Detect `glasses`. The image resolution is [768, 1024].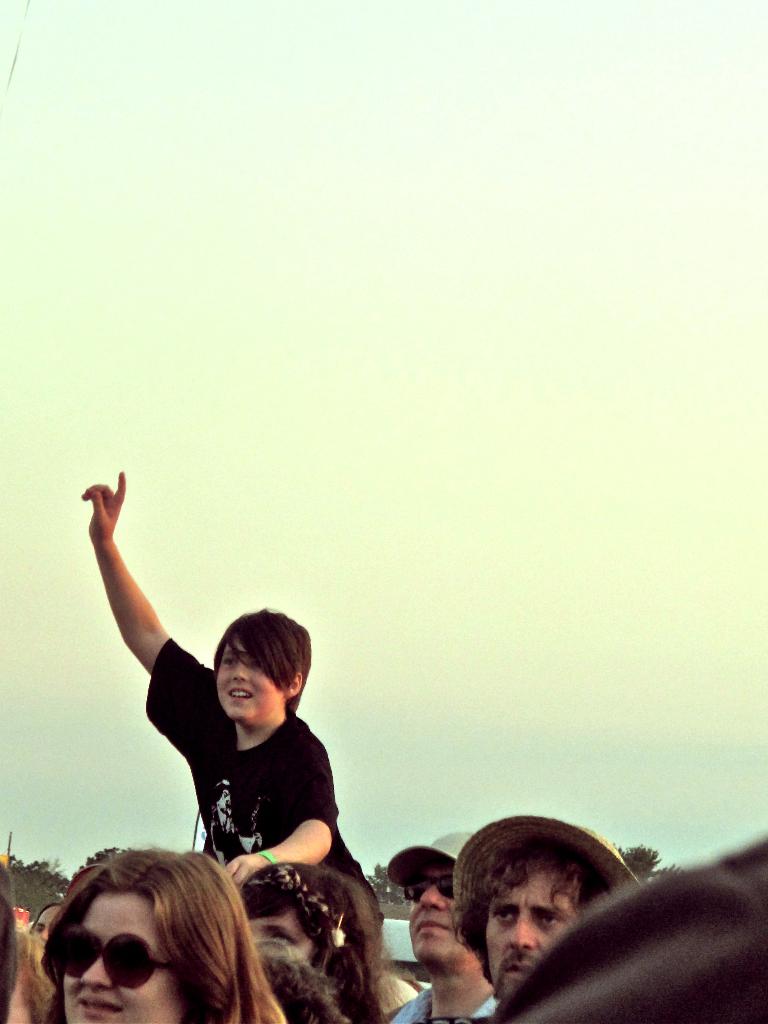
45:928:174:993.
